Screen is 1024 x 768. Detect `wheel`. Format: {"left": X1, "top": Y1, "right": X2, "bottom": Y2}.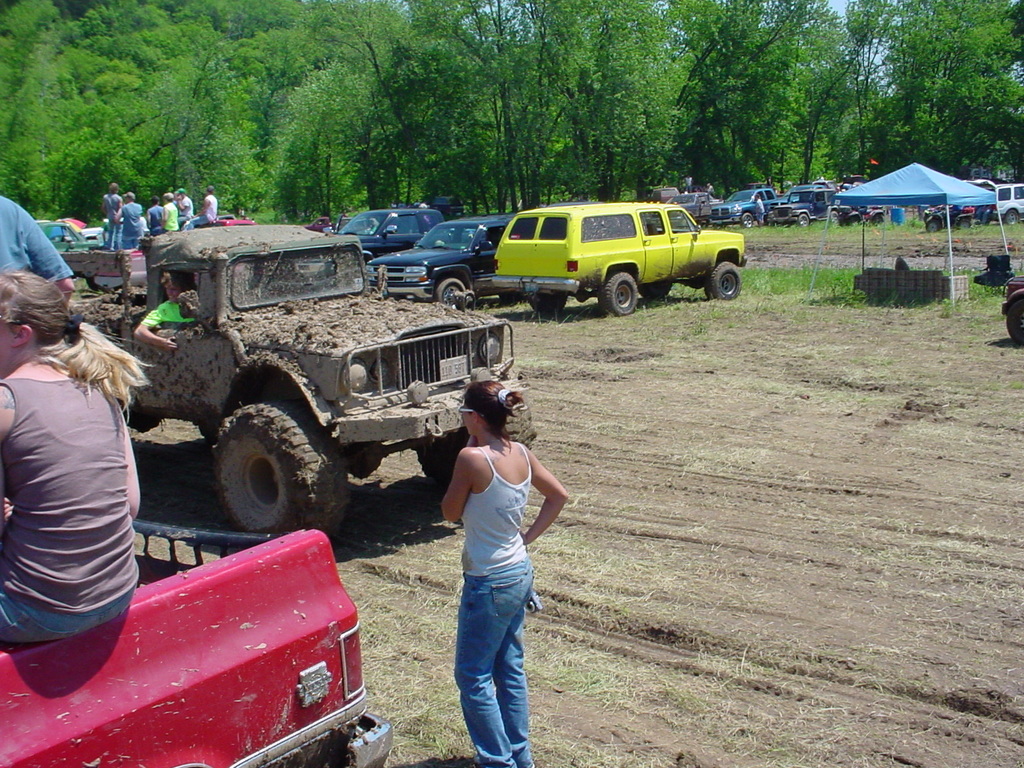
{"left": 600, "top": 273, "right": 637, "bottom": 314}.
